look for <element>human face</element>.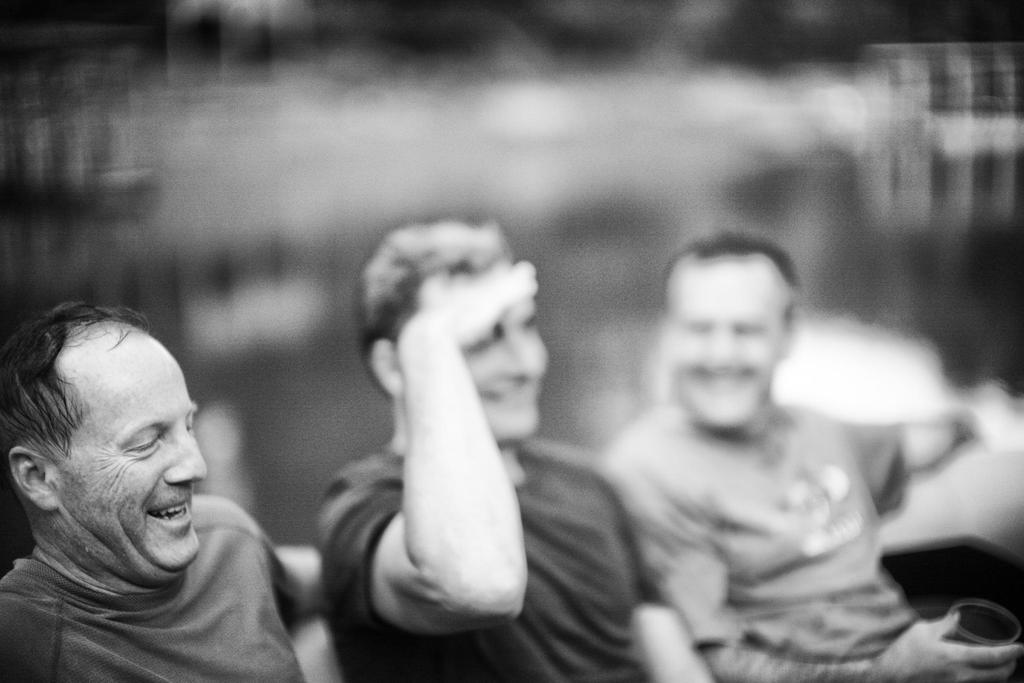
Found: select_region(653, 263, 779, 442).
